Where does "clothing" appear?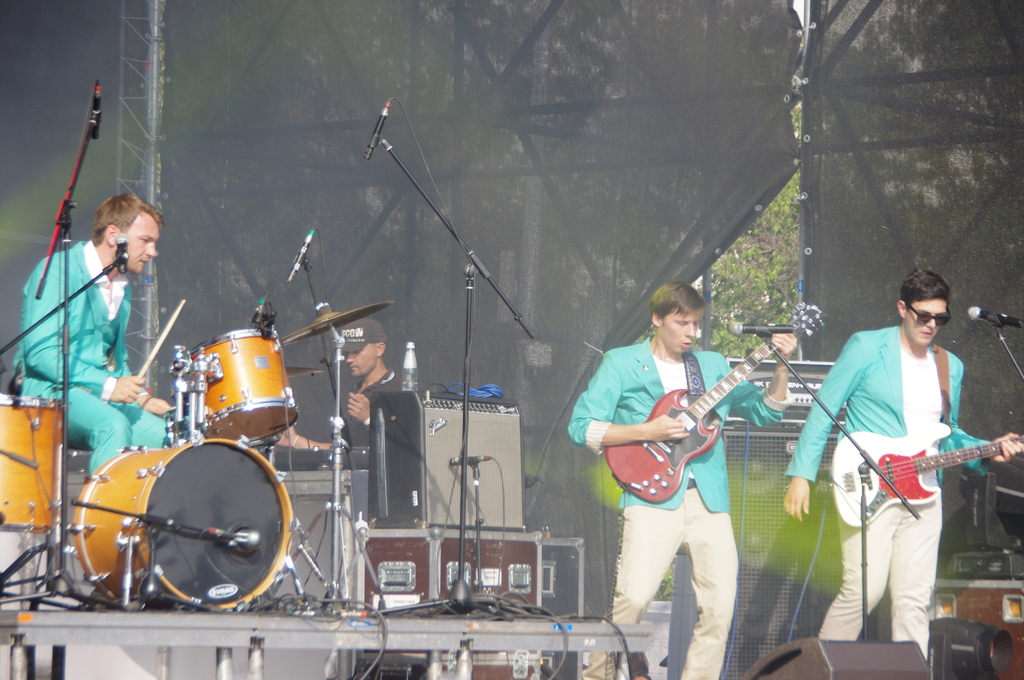
Appears at <box>835,337,999,610</box>.
